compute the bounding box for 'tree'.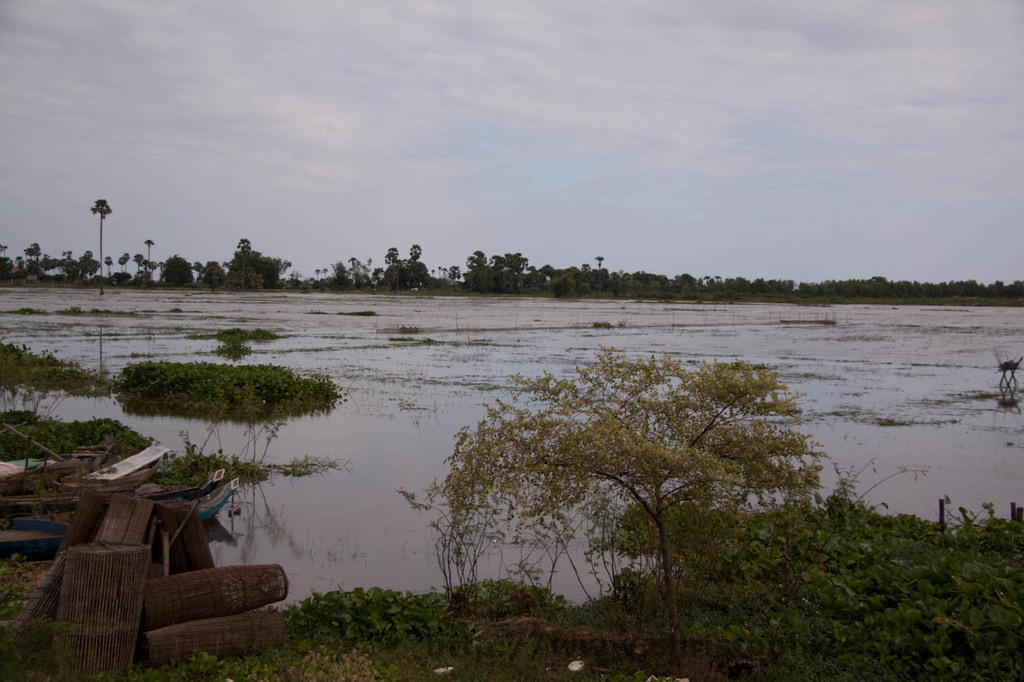
box=[201, 267, 226, 289].
